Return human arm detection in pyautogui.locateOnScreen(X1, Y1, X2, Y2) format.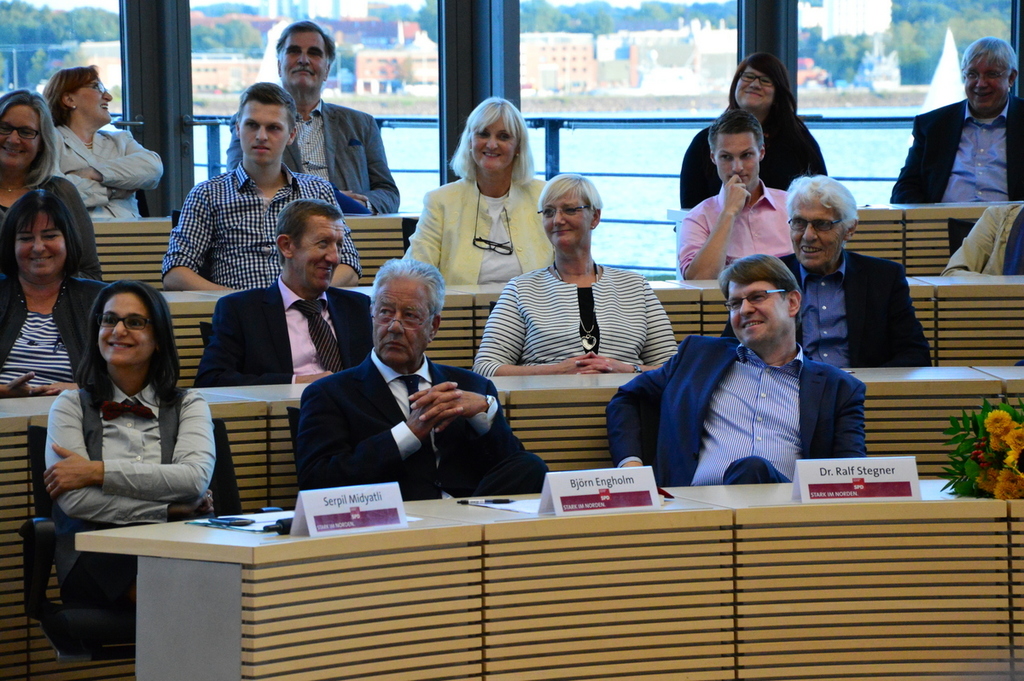
pyautogui.locateOnScreen(887, 264, 950, 381).
